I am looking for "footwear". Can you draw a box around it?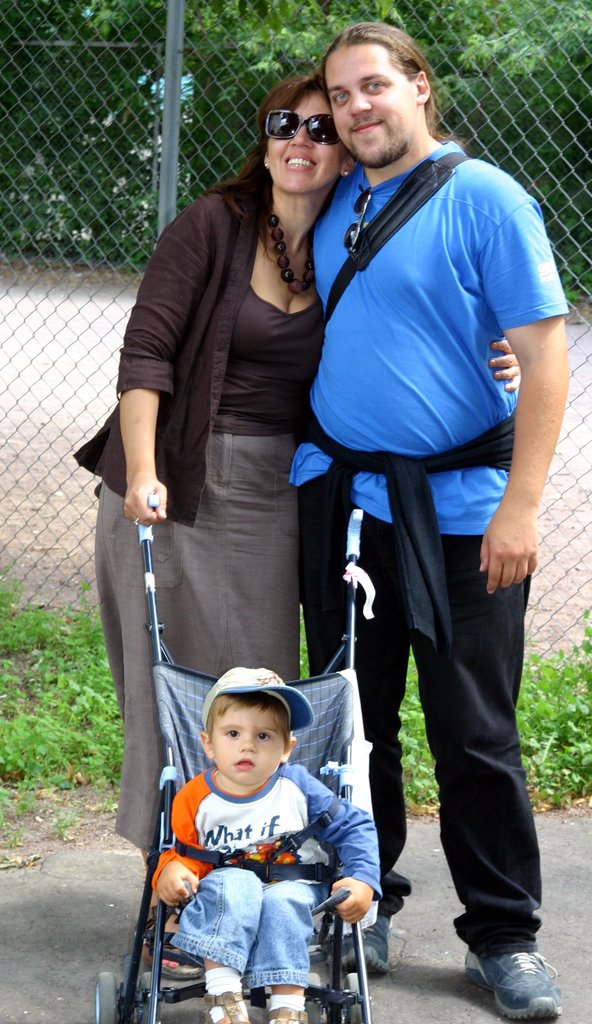
Sure, the bounding box is (left=473, top=949, right=572, bottom=1012).
